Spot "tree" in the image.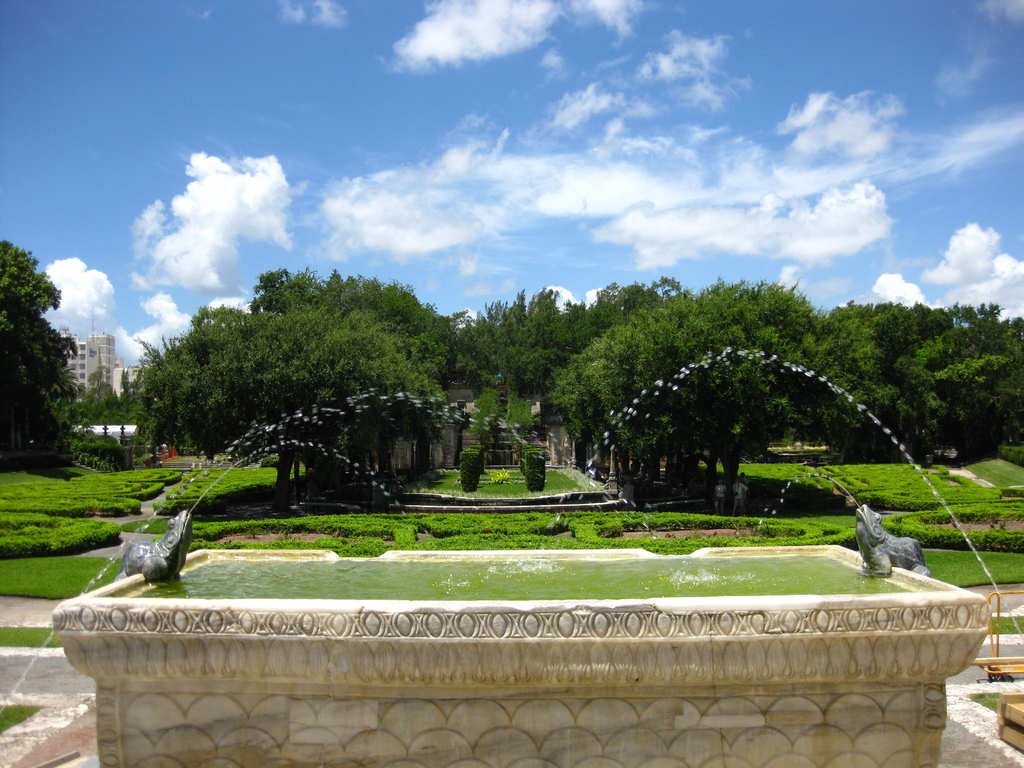
"tree" found at left=444, top=279, right=684, bottom=408.
